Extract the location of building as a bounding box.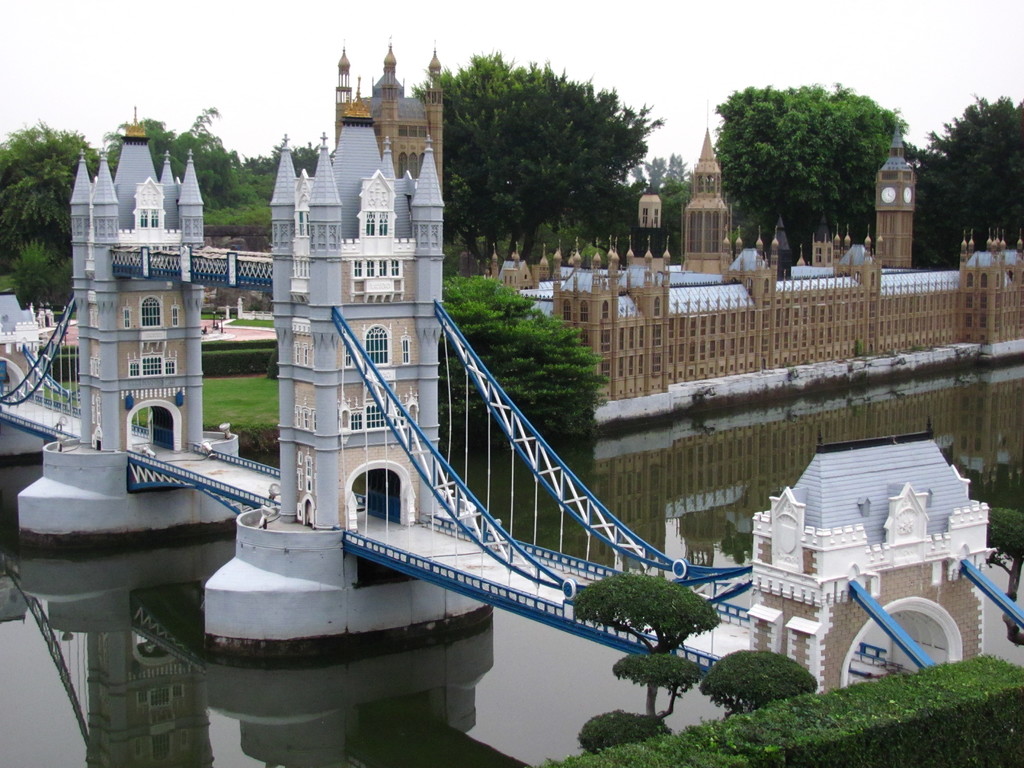
749,428,986,605.
